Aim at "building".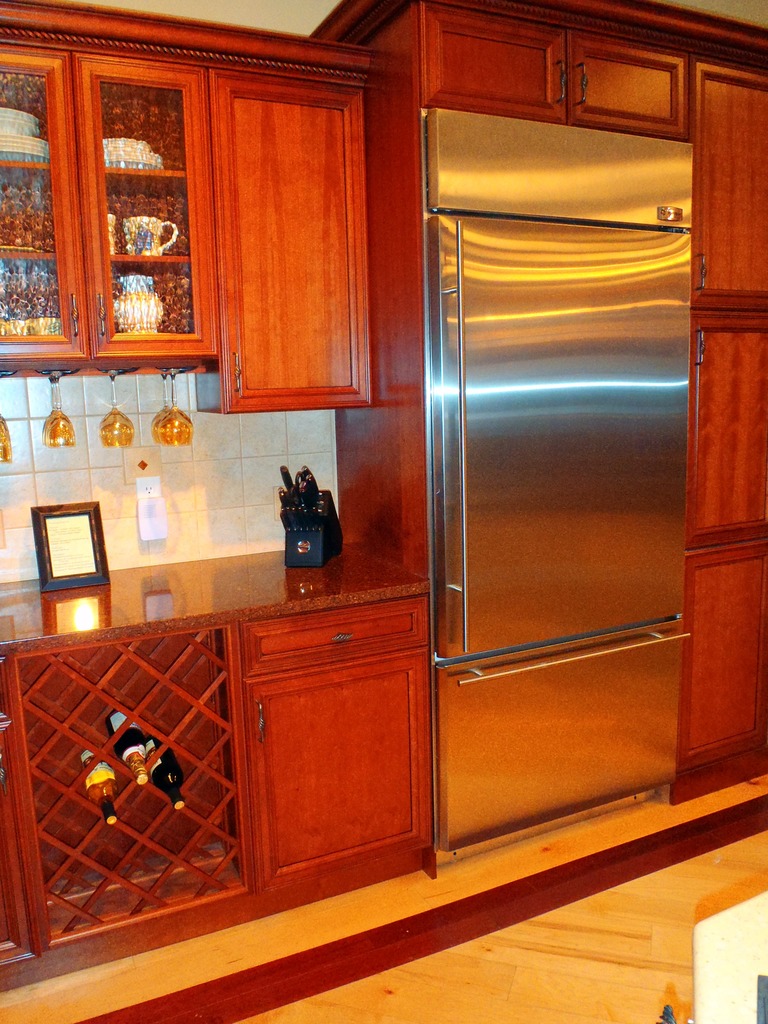
Aimed at (left=0, top=0, right=767, bottom=1023).
